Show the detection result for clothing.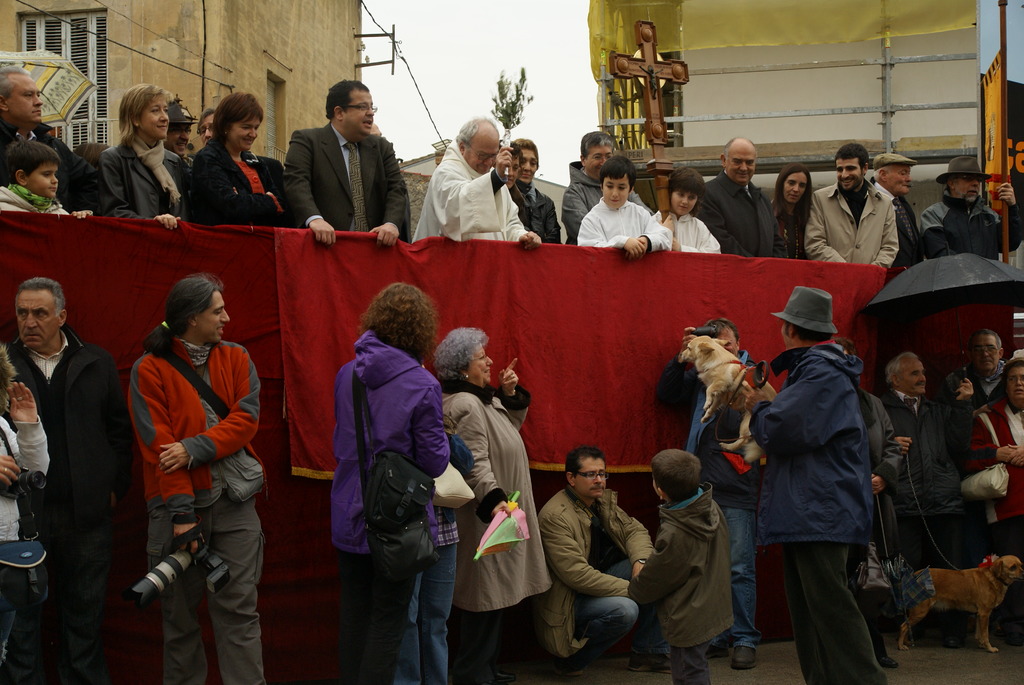
[95, 135, 189, 217].
